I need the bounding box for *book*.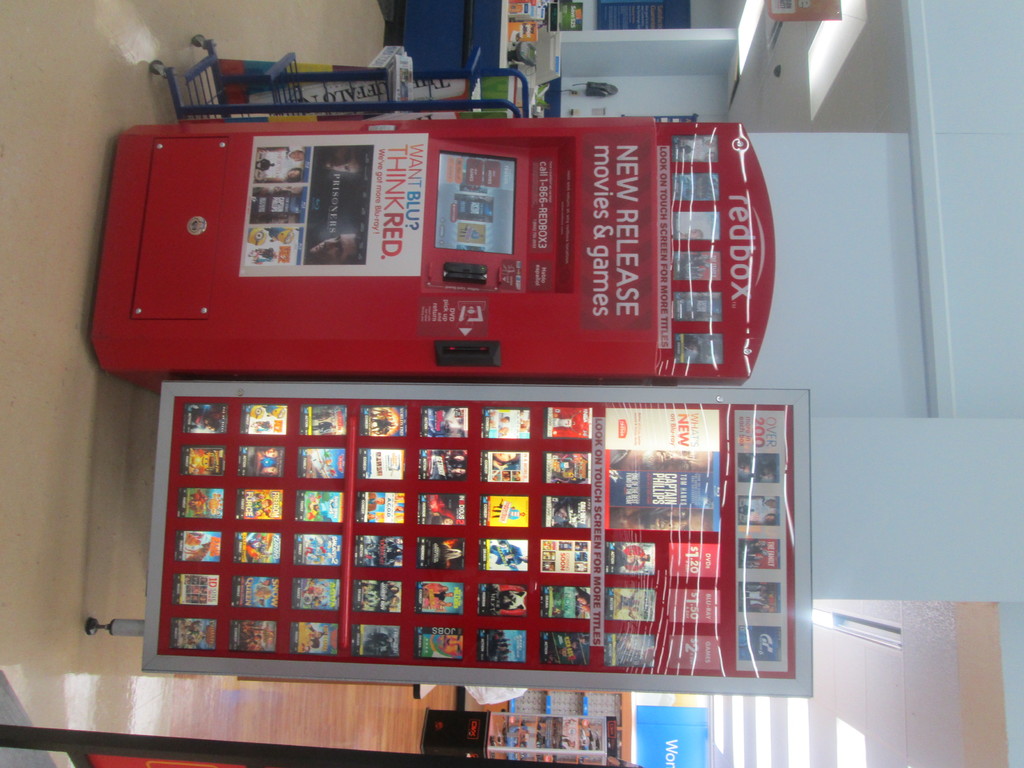
Here it is: select_region(481, 451, 530, 483).
